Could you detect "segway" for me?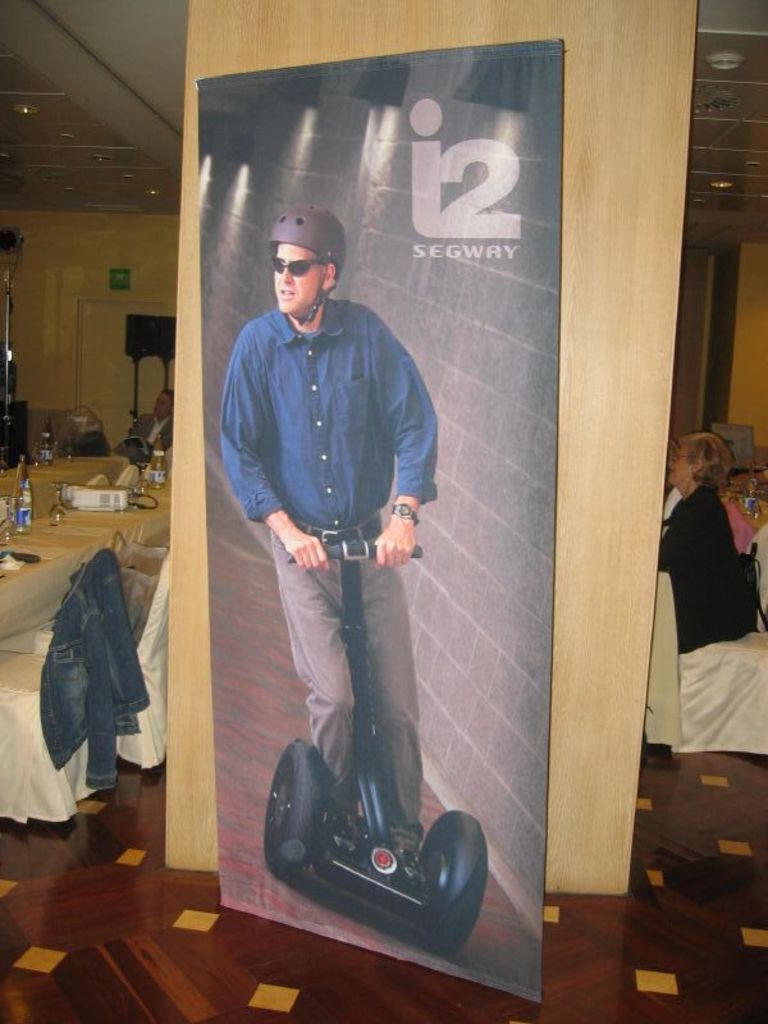
Detection result: l=268, t=540, r=488, b=882.
